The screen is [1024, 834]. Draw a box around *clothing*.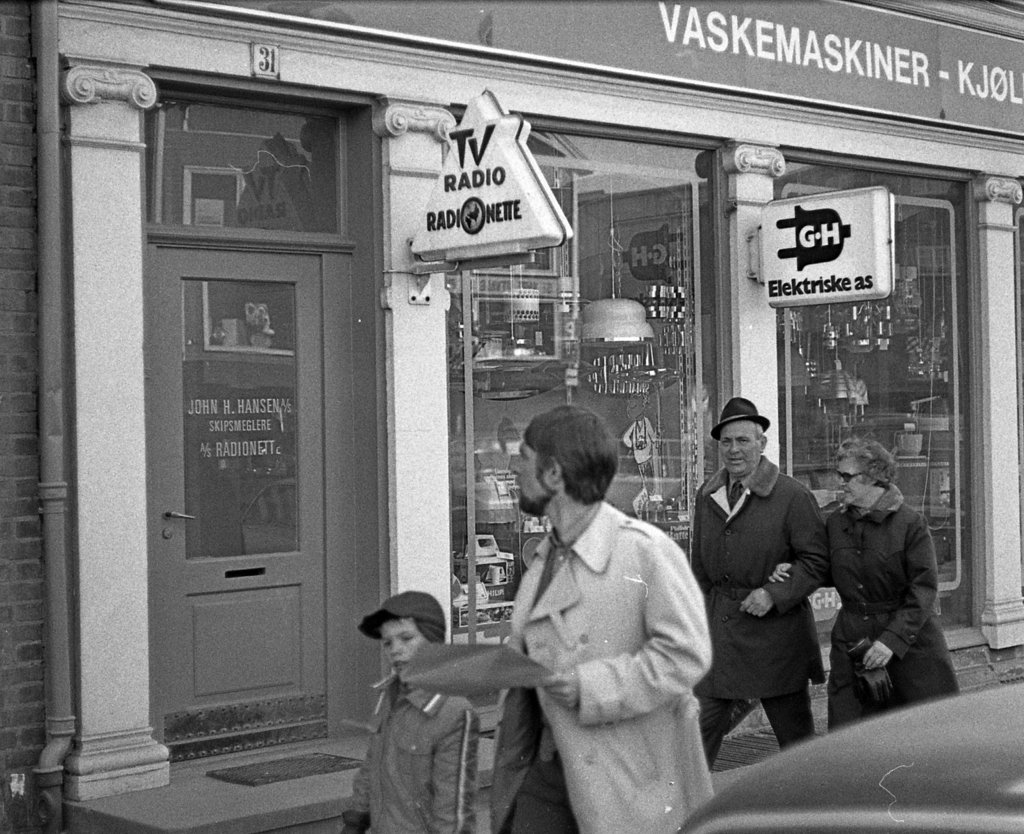
342, 666, 495, 833.
